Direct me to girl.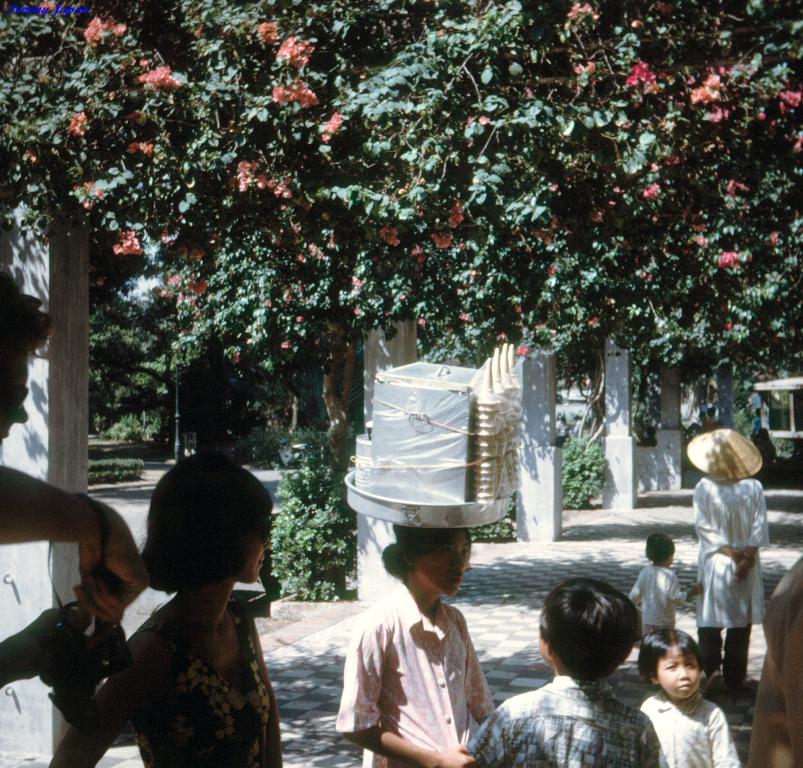
Direction: [left=49, top=450, right=284, bottom=767].
